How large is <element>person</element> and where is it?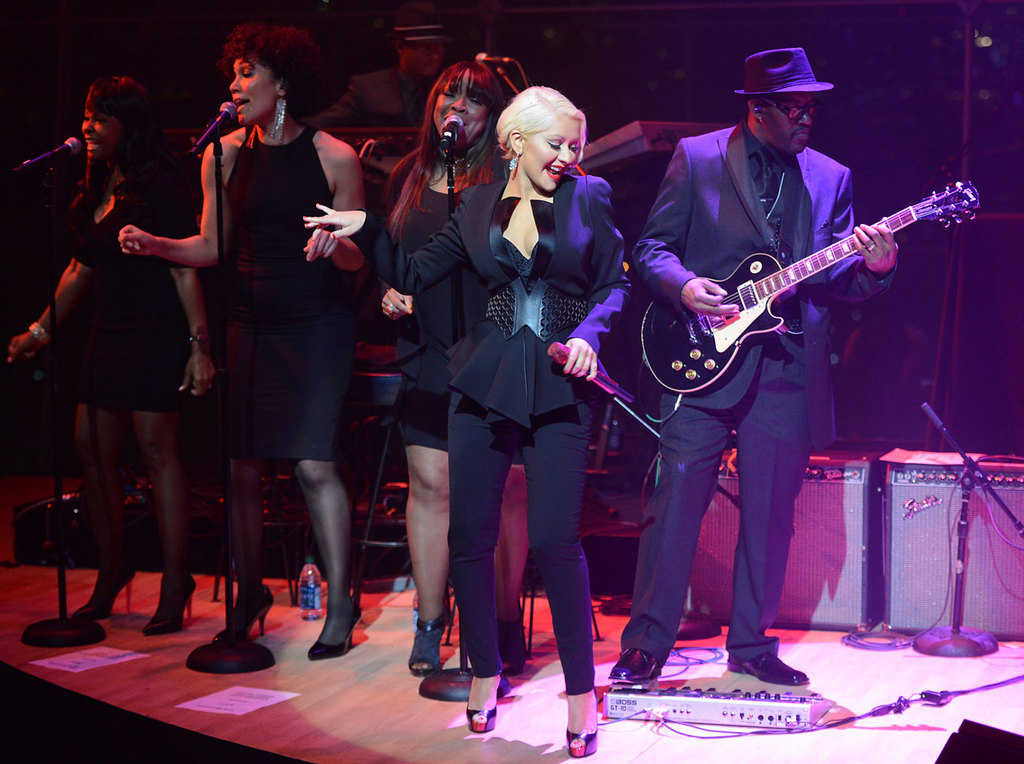
Bounding box: crop(0, 69, 216, 639).
